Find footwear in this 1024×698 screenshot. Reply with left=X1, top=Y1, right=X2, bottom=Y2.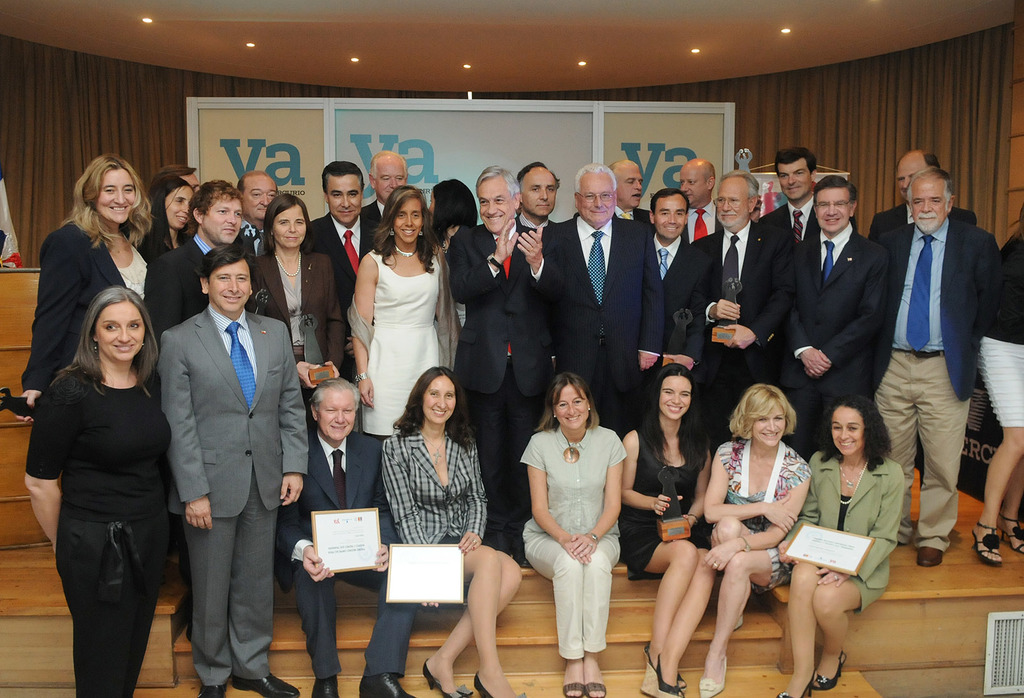
left=310, top=676, right=345, bottom=697.
